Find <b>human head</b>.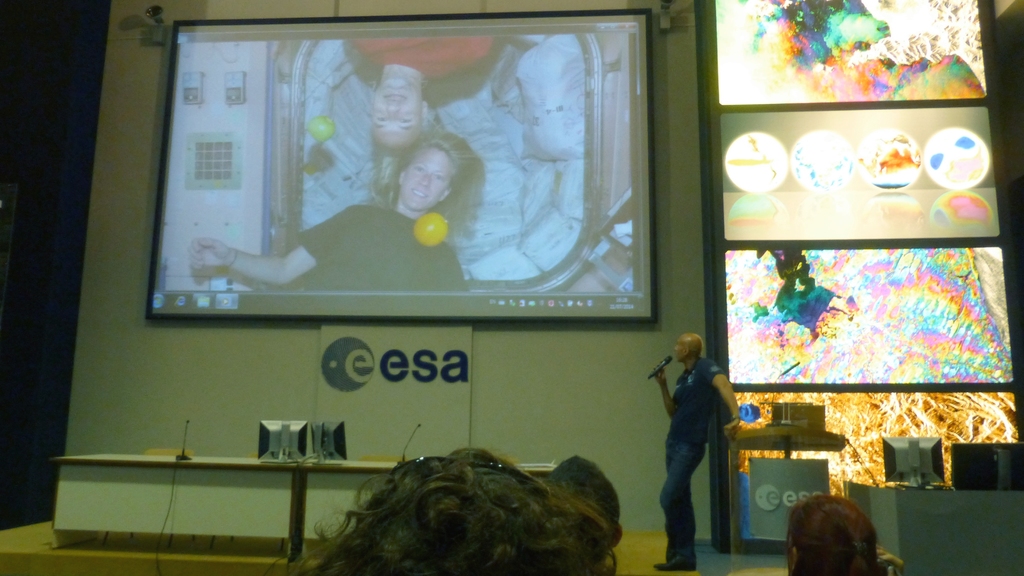
[400,138,461,210].
